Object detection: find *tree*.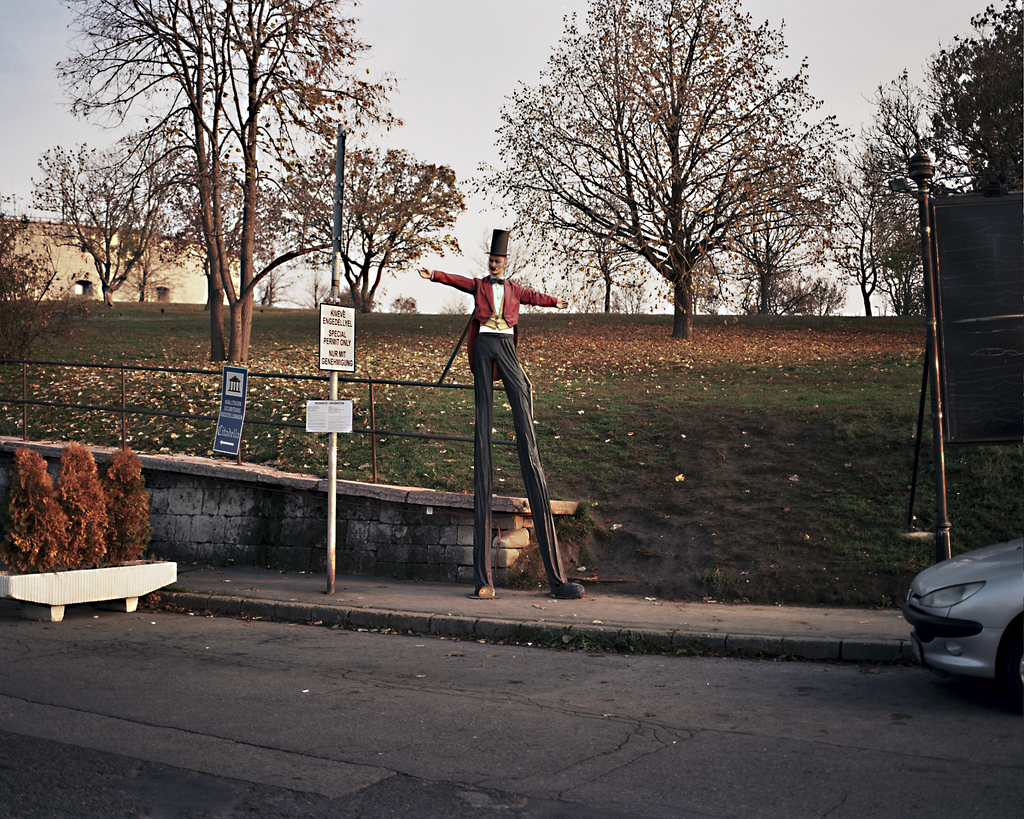
rect(915, 0, 1022, 191).
